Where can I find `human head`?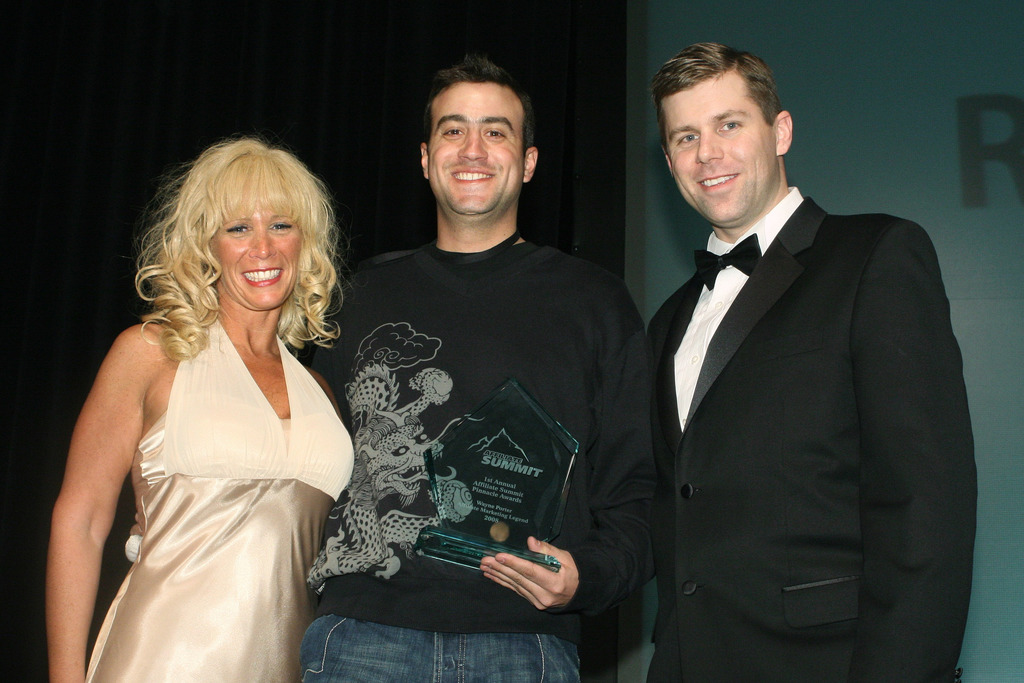
You can find it at Rect(186, 138, 320, 309).
